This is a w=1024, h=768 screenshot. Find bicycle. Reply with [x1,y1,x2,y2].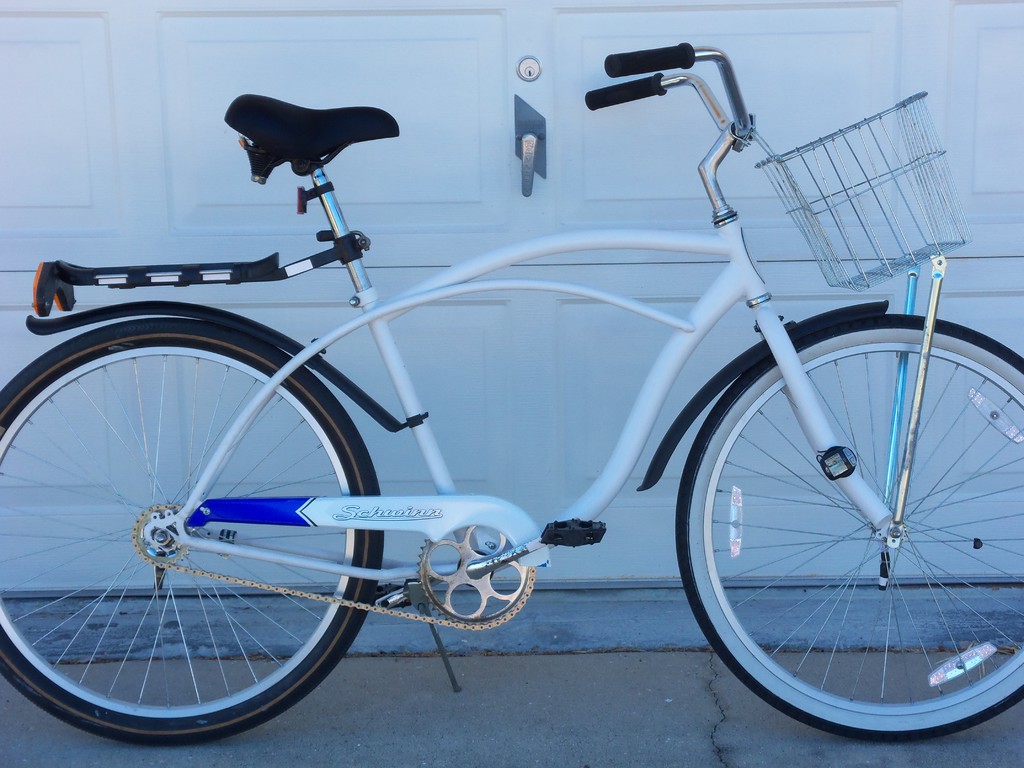
[36,0,1016,736].
